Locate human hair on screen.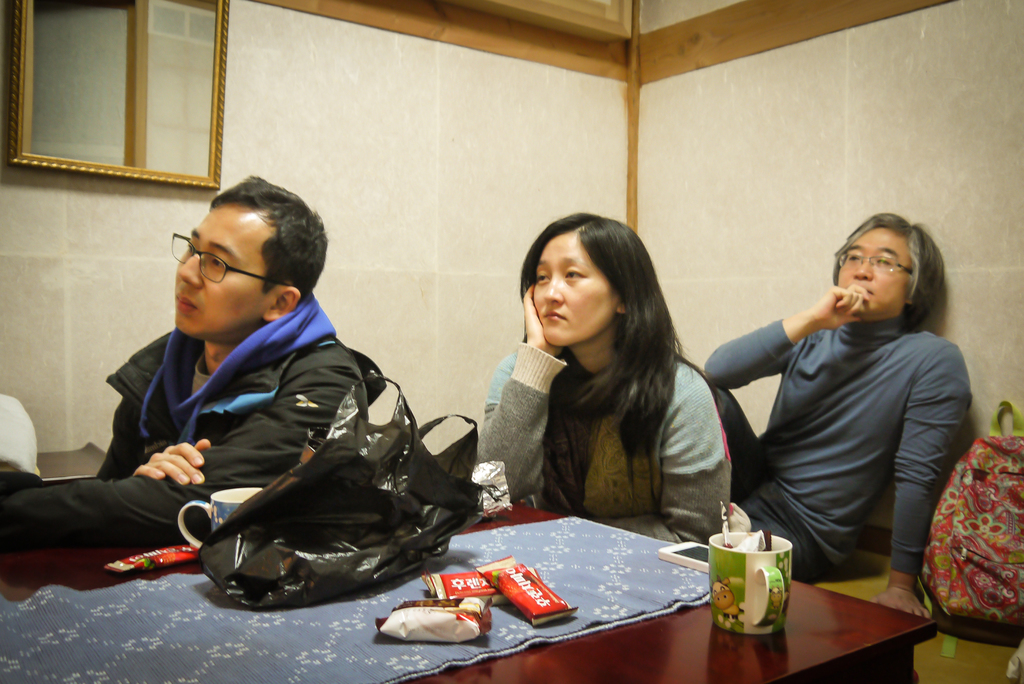
On screen at l=211, t=174, r=328, b=305.
